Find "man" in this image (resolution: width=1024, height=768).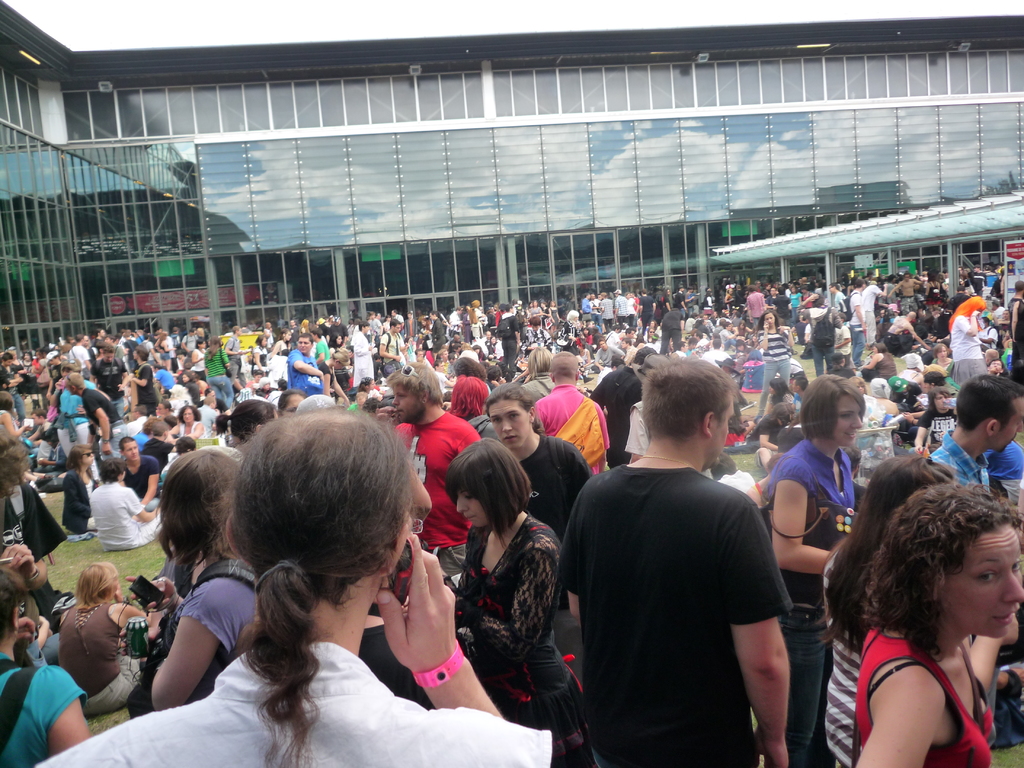
(189, 329, 194, 351).
